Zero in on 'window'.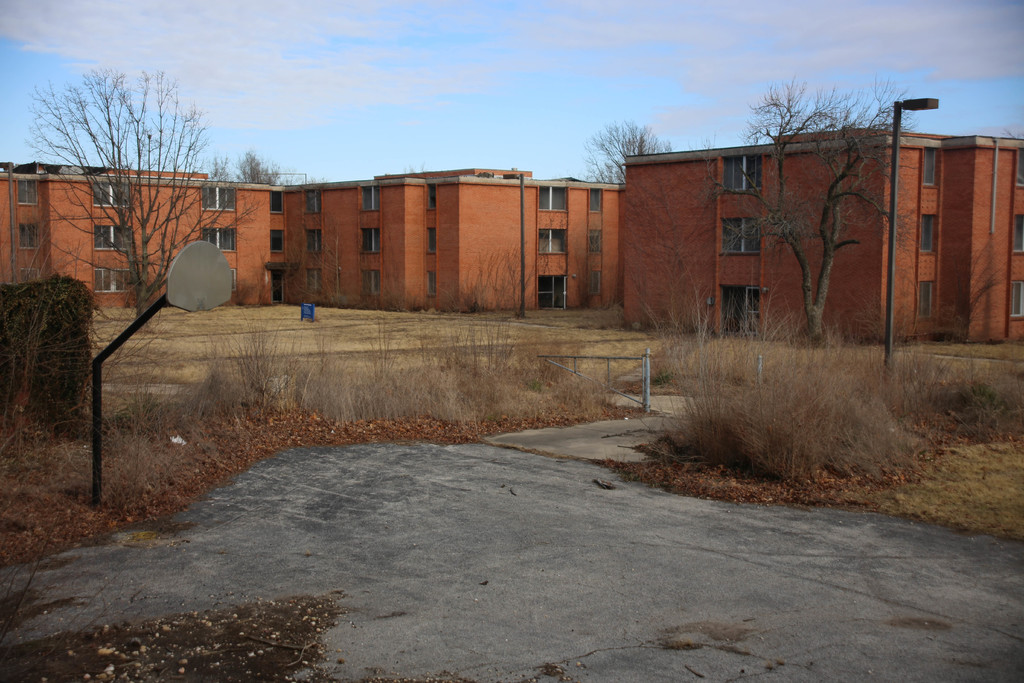
Zeroed in: {"x1": 1016, "y1": 146, "x2": 1023, "y2": 189}.
